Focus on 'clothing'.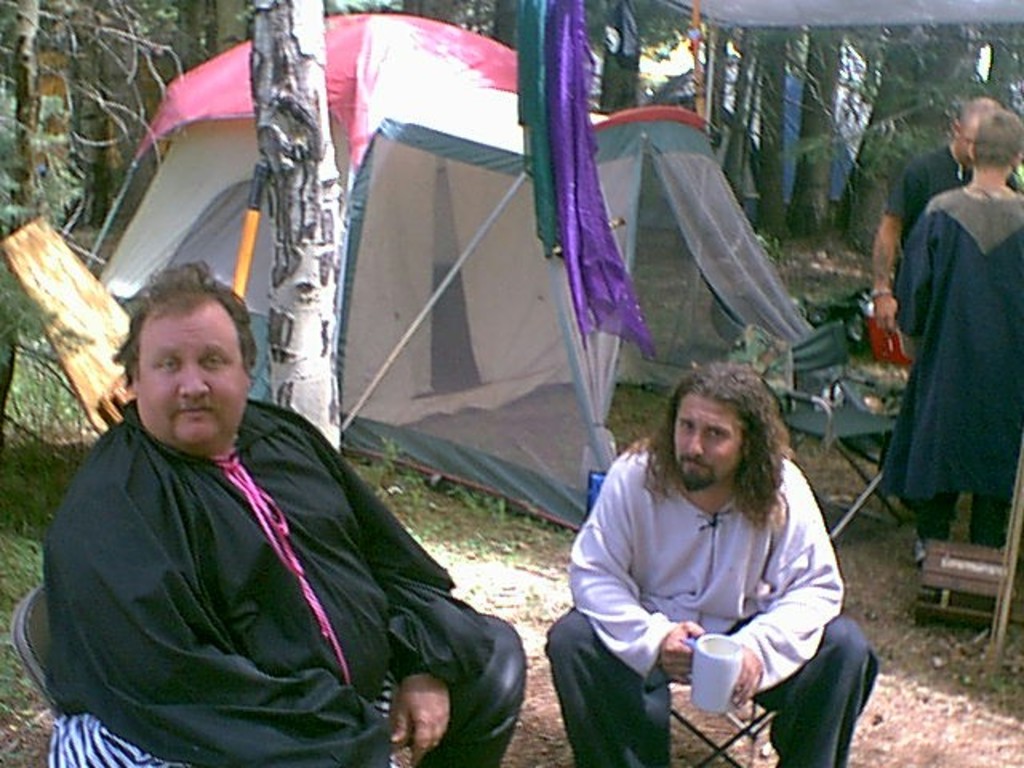
Focused at (left=882, top=142, right=1021, bottom=539).
